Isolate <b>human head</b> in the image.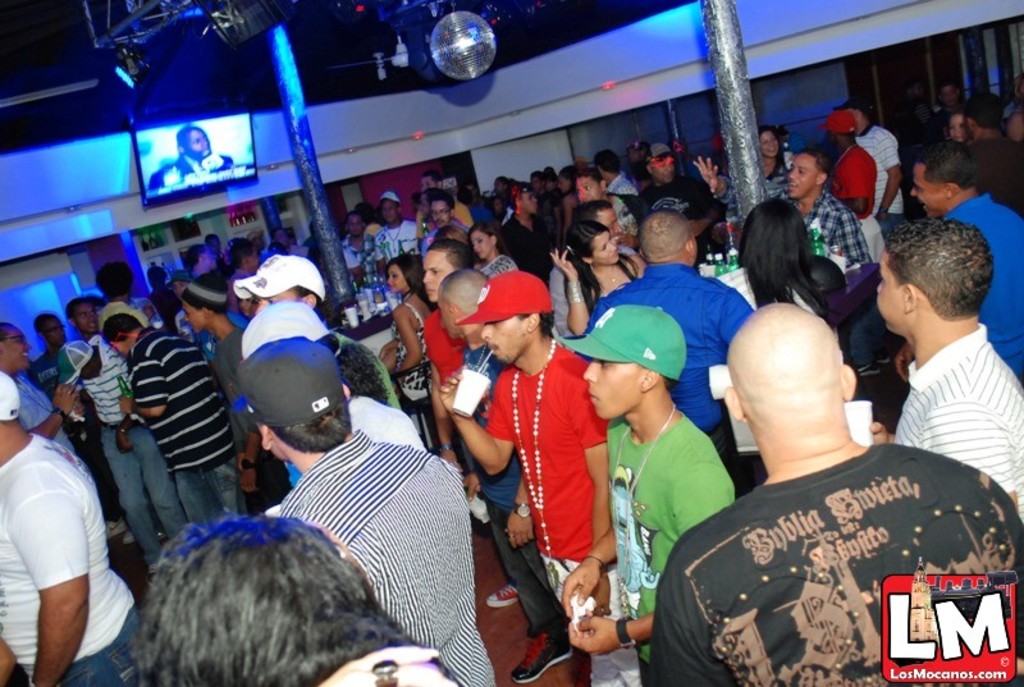
Isolated region: [641,209,701,267].
